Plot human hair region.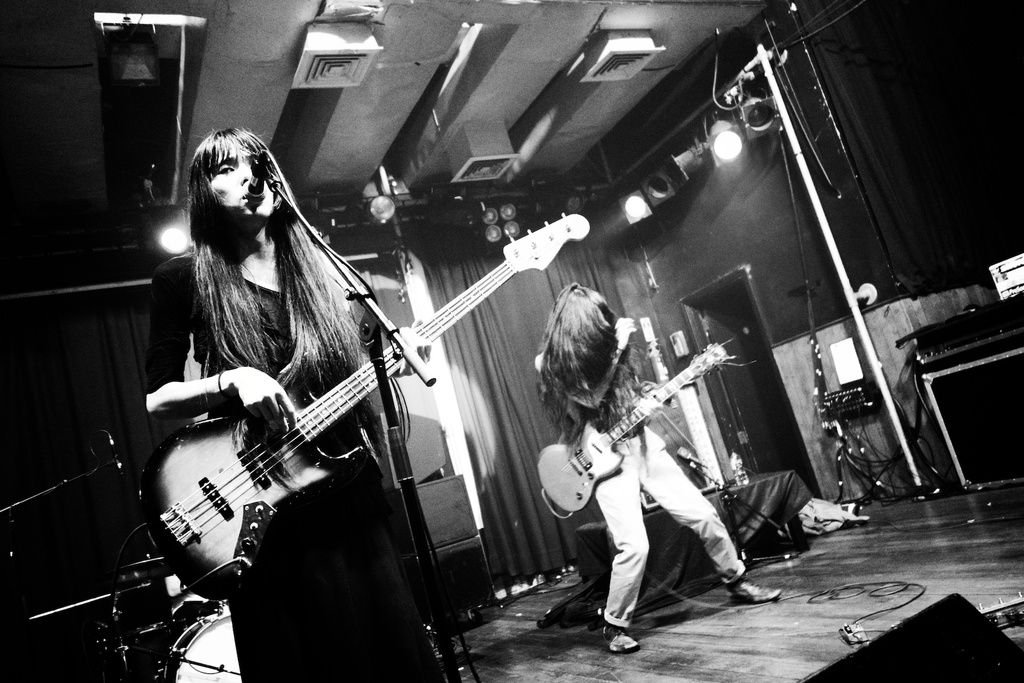
Plotted at (x1=550, y1=283, x2=623, y2=414).
